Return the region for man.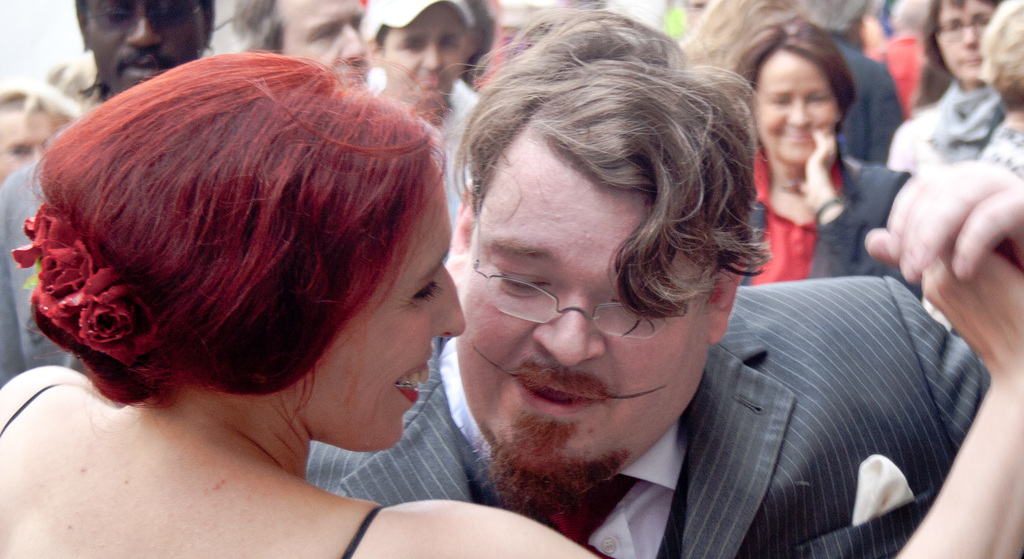
pyautogui.locateOnScreen(0, 0, 221, 391).
